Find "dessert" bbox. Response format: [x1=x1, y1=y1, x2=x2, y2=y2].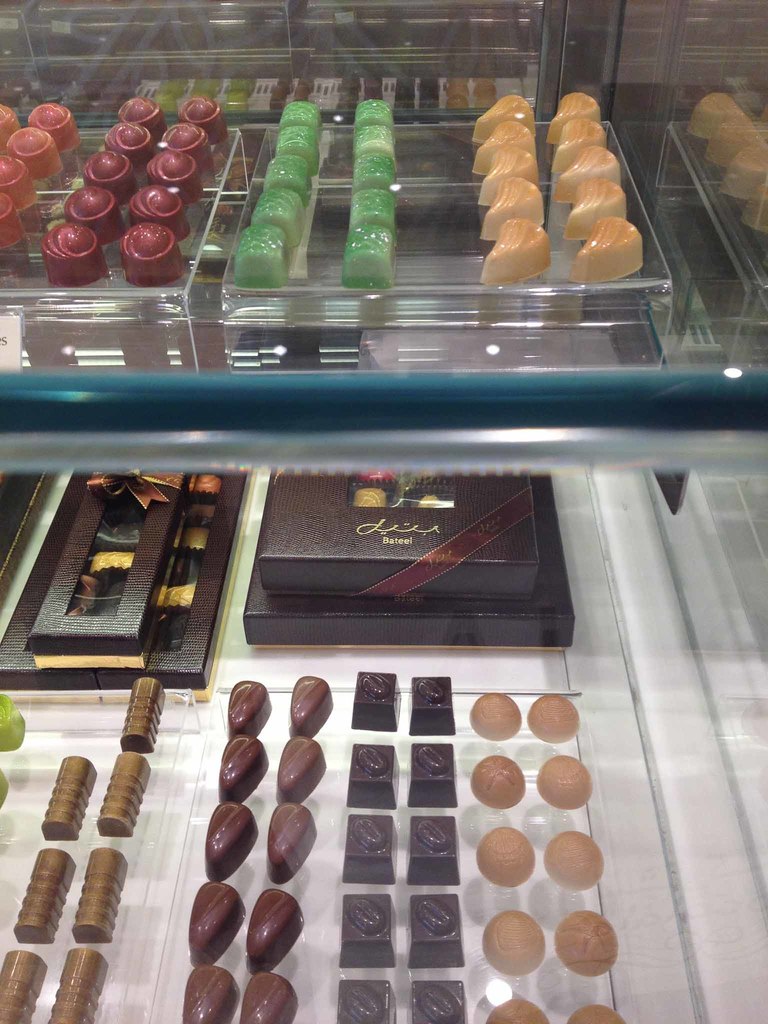
[x1=67, y1=184, x2=125, y2=237].
